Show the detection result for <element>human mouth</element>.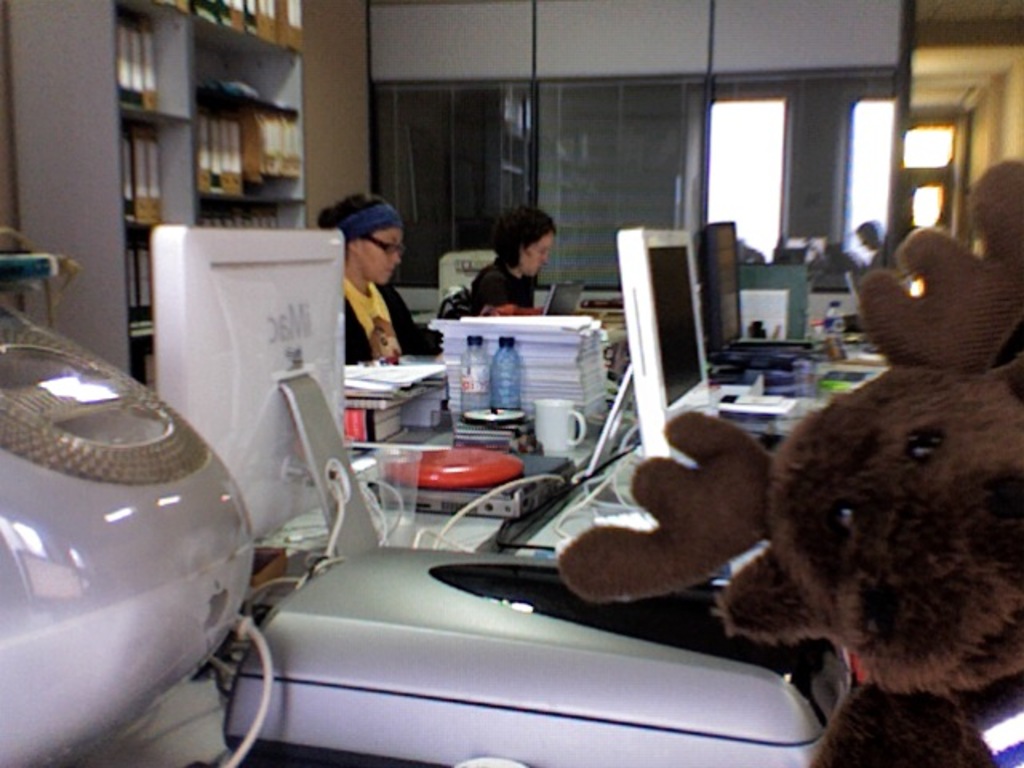
538,264,546,274.
